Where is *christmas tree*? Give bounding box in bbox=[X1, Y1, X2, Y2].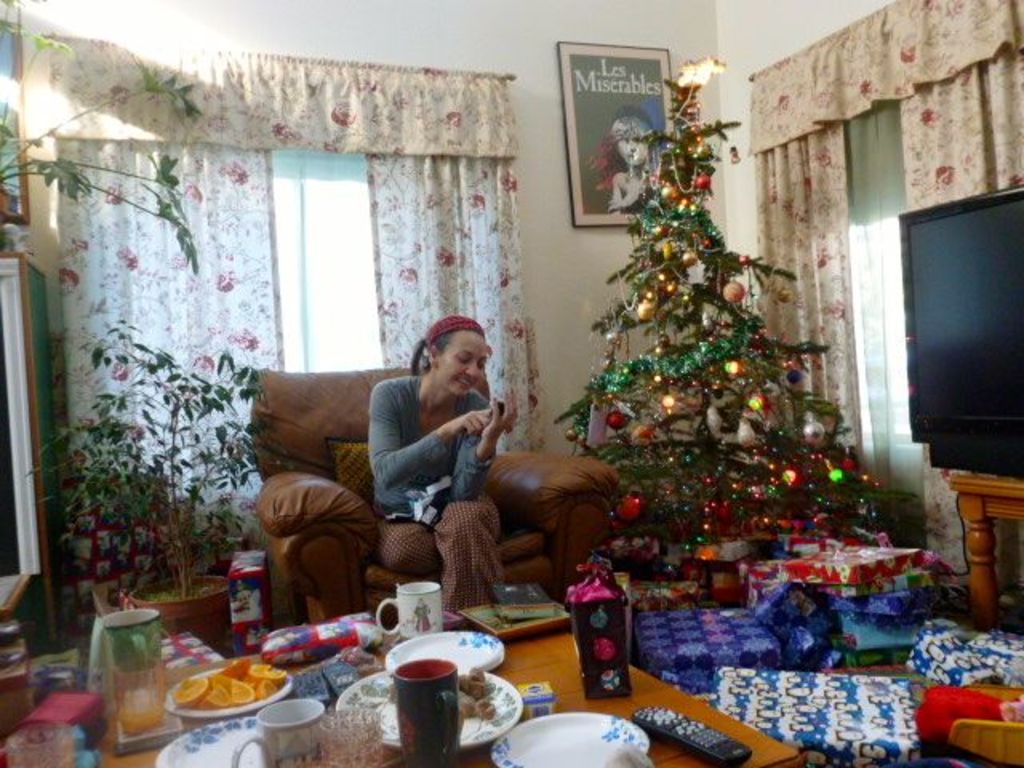
bbox=[544, 53, 926, 576].
